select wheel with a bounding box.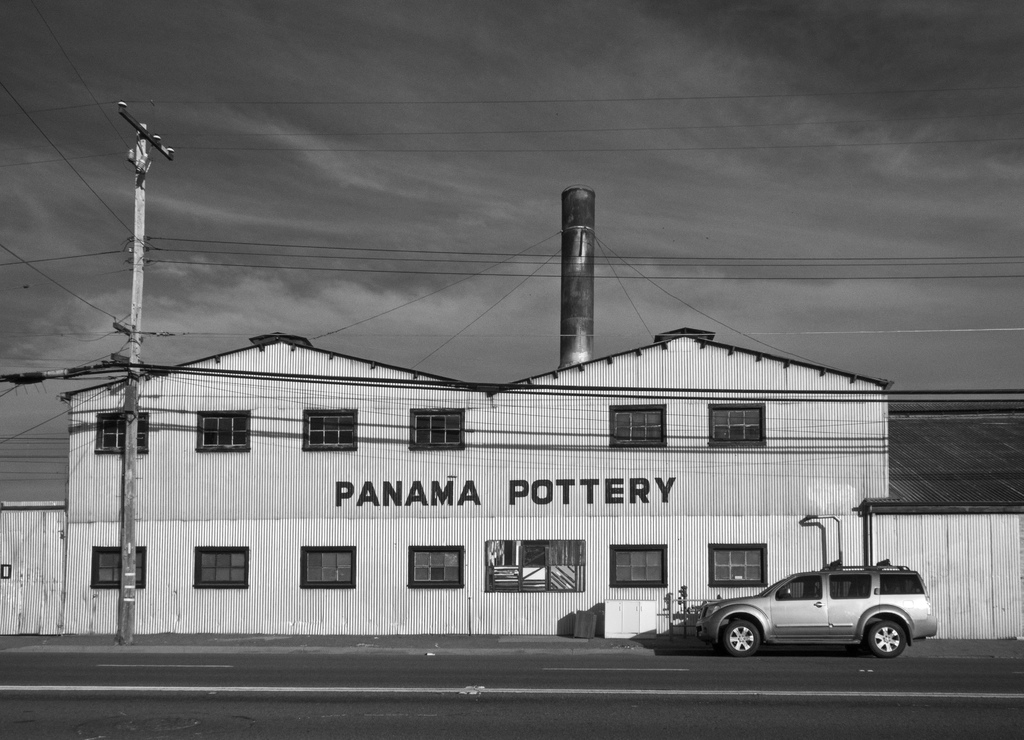
(x1=872, y1=622, x2=903, y2=659).
